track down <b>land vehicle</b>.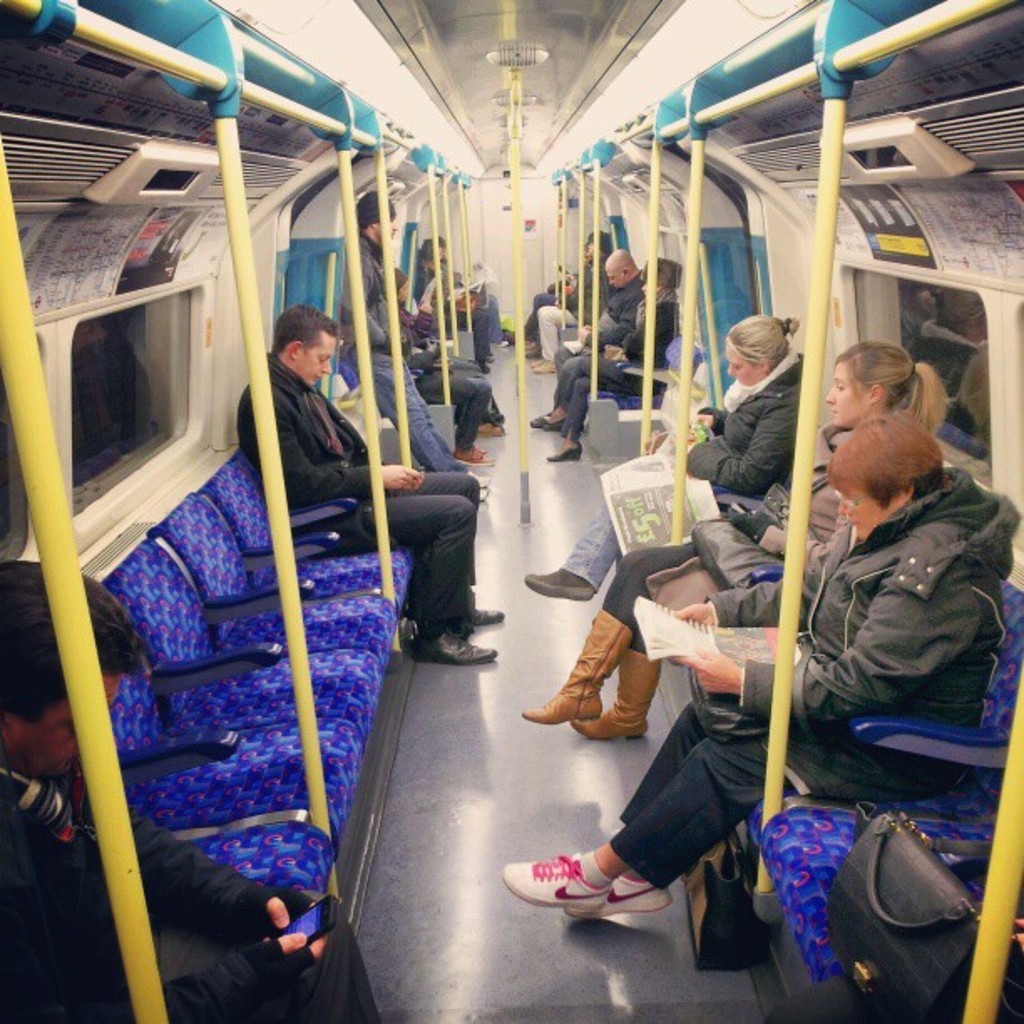
Tracked to 0 0 1022 1022.
